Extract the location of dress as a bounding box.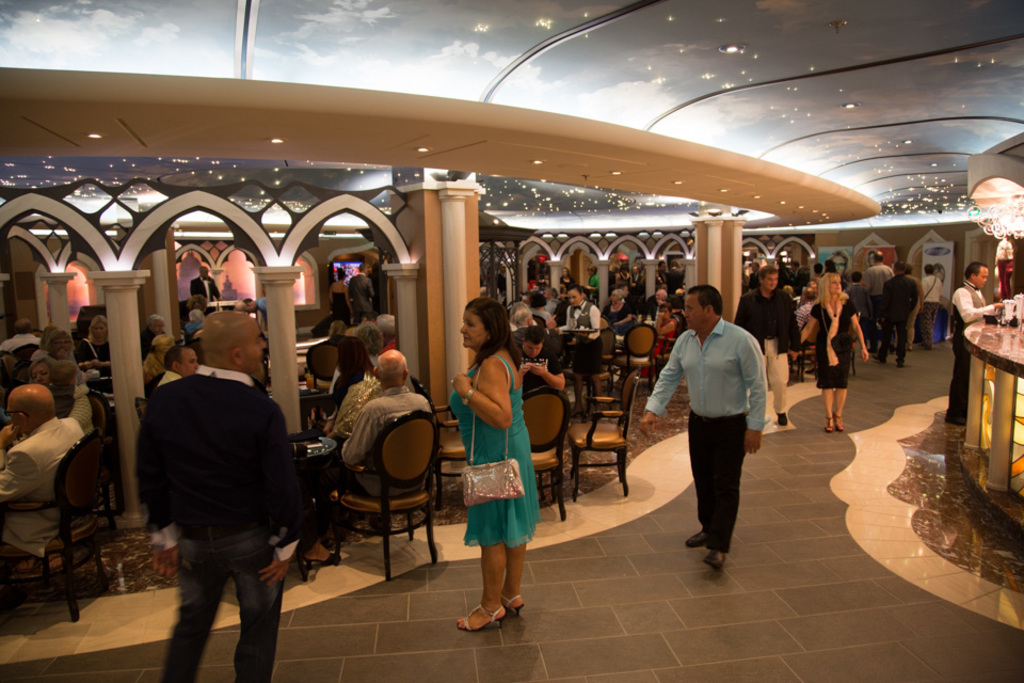
rect(807, 302, 859, 386).
